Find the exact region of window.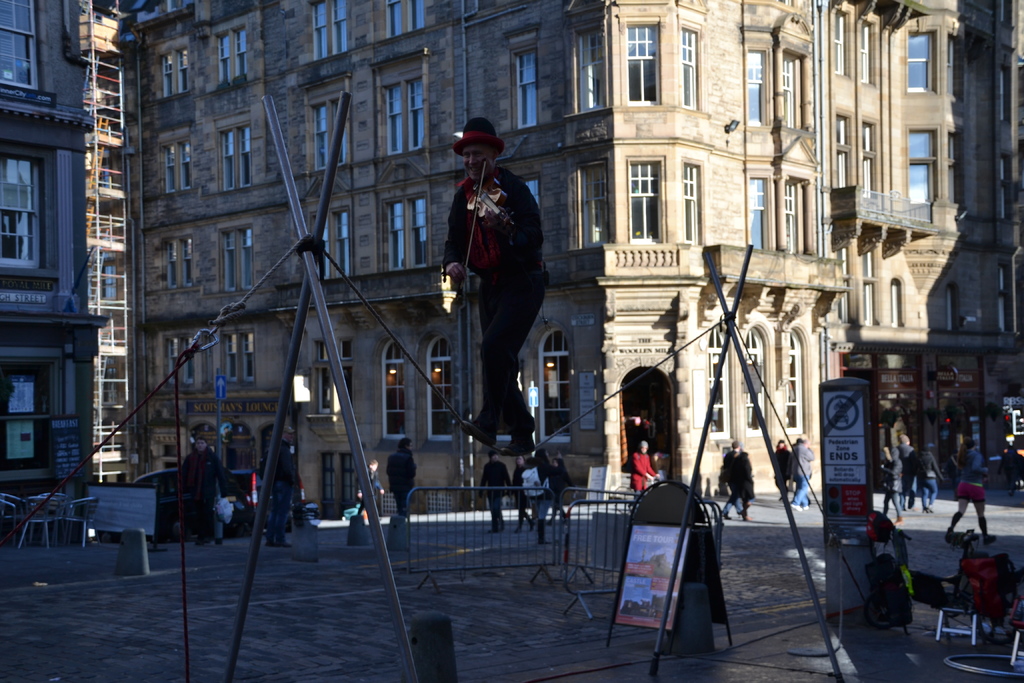
Exact region: bbox=(311, 342, 351, 415).
